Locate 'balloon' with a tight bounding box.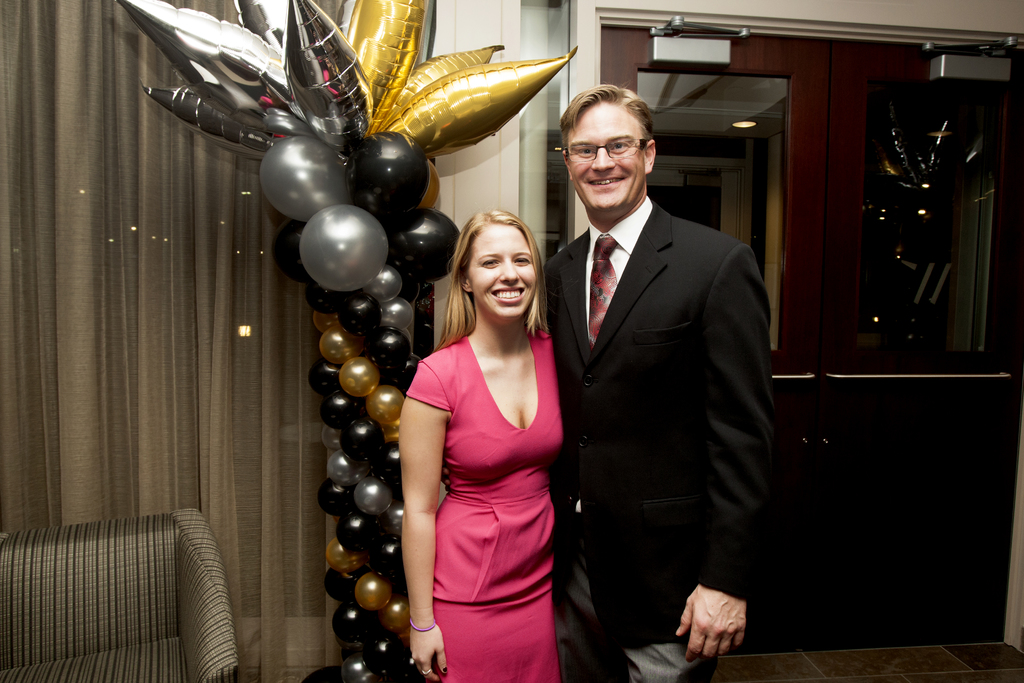
locate(335, 514, 385, 553).
